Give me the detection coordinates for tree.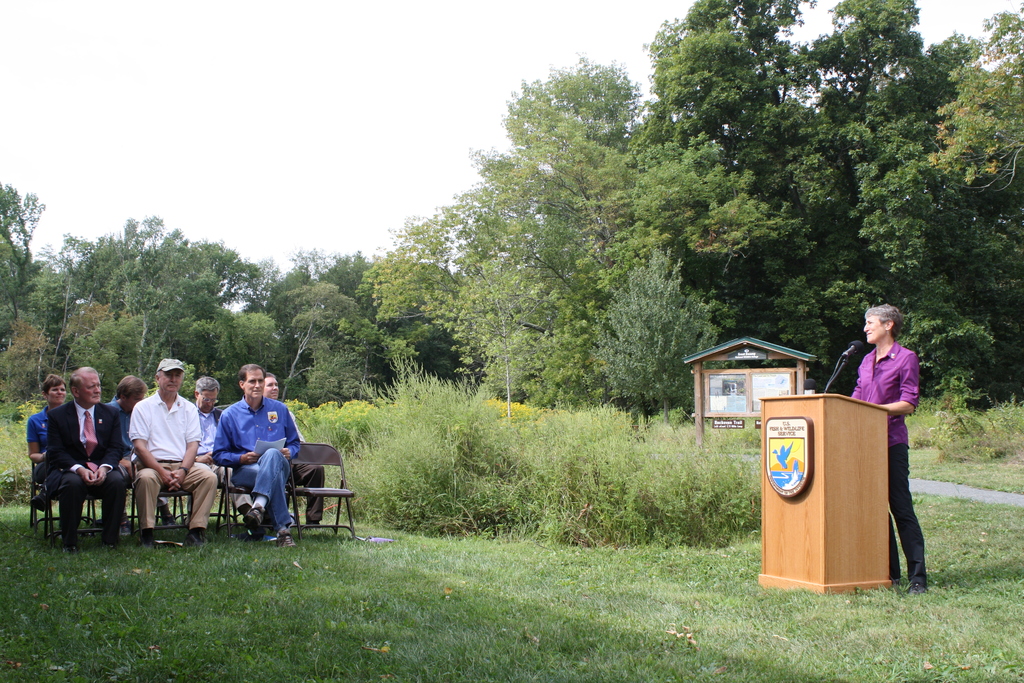
x1=584, y1=243, x2=719, y2=428.
